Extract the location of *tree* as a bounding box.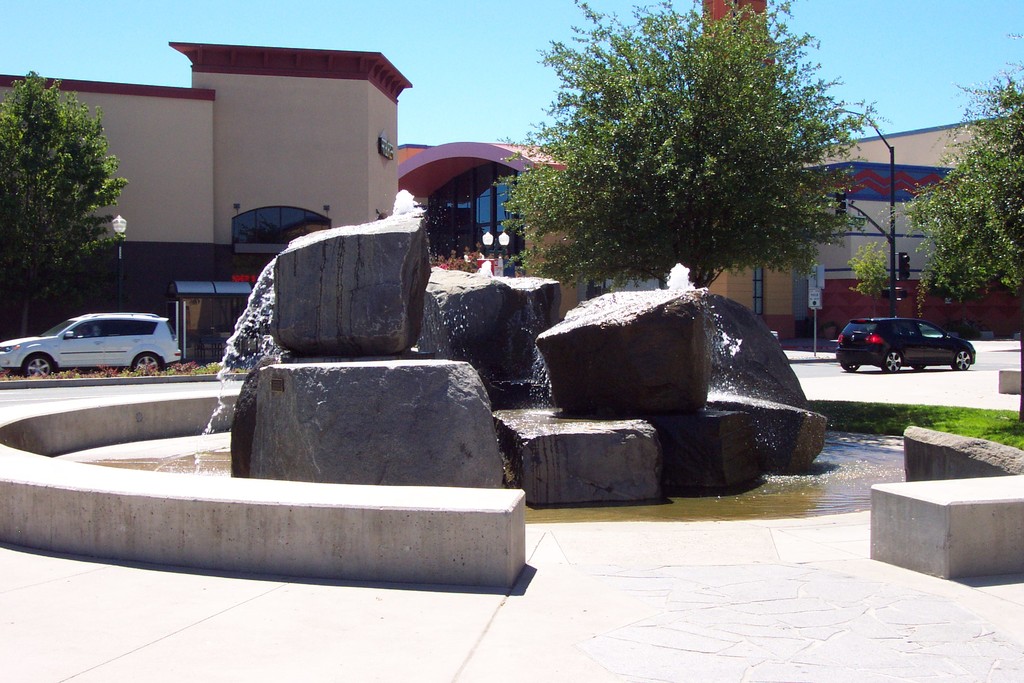
bbox(892, 34, 1023, 319).
